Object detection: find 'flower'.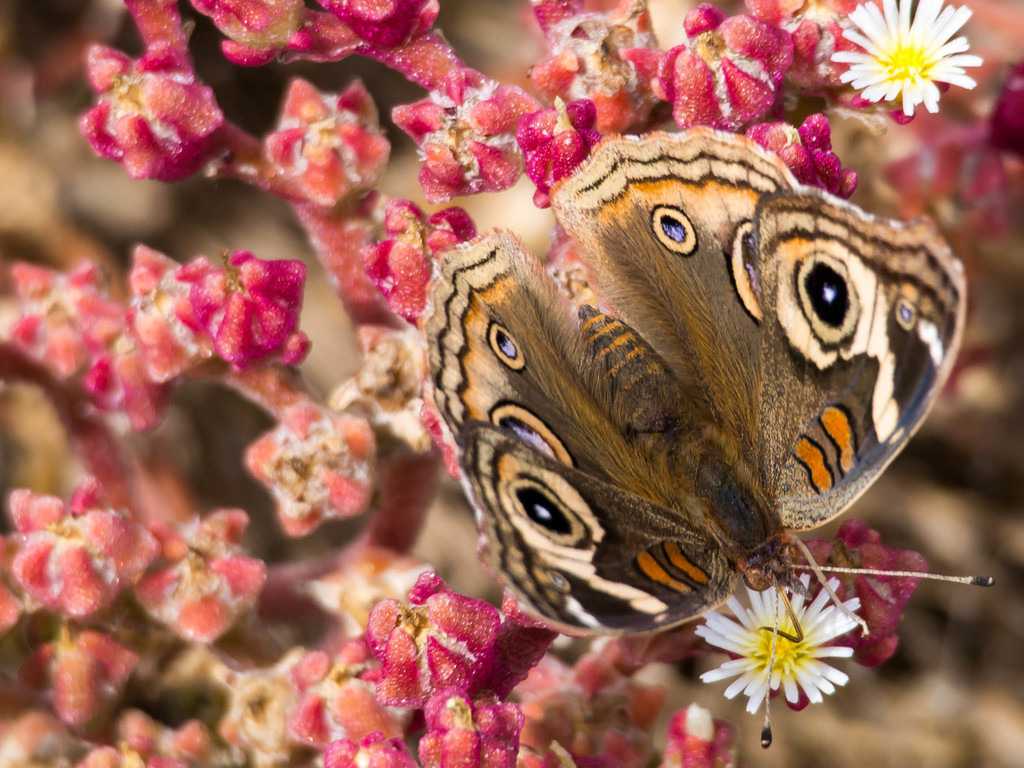
9/473/154/620.
